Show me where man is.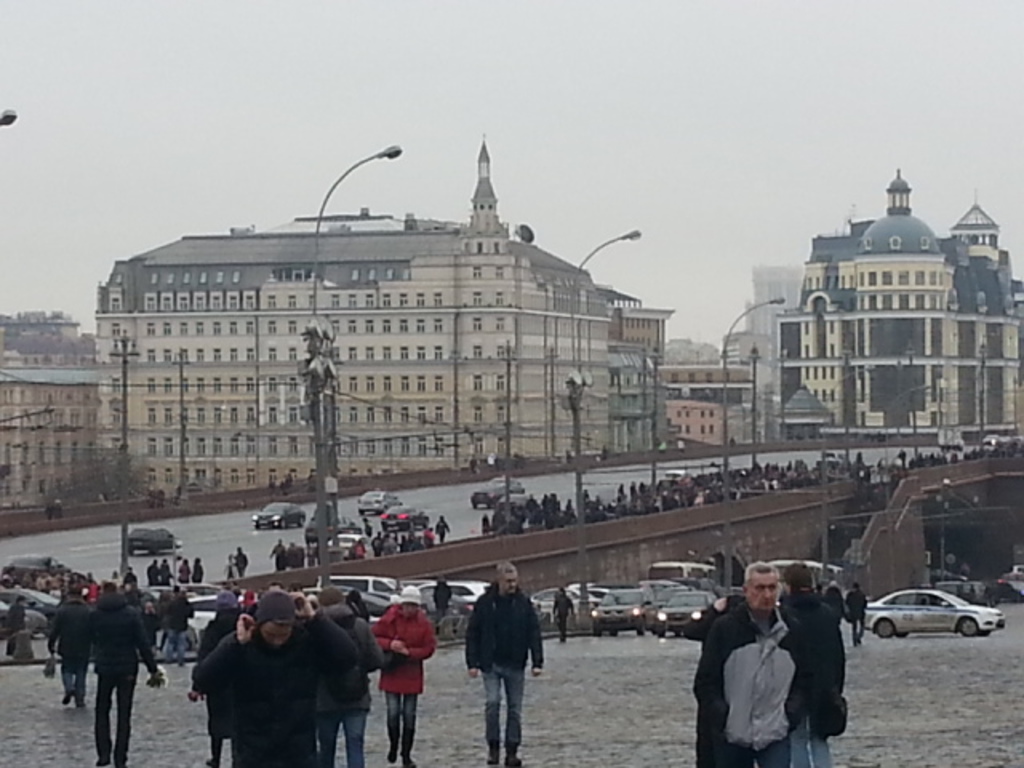
man is at bbox=(170, 554, 182, 582).
